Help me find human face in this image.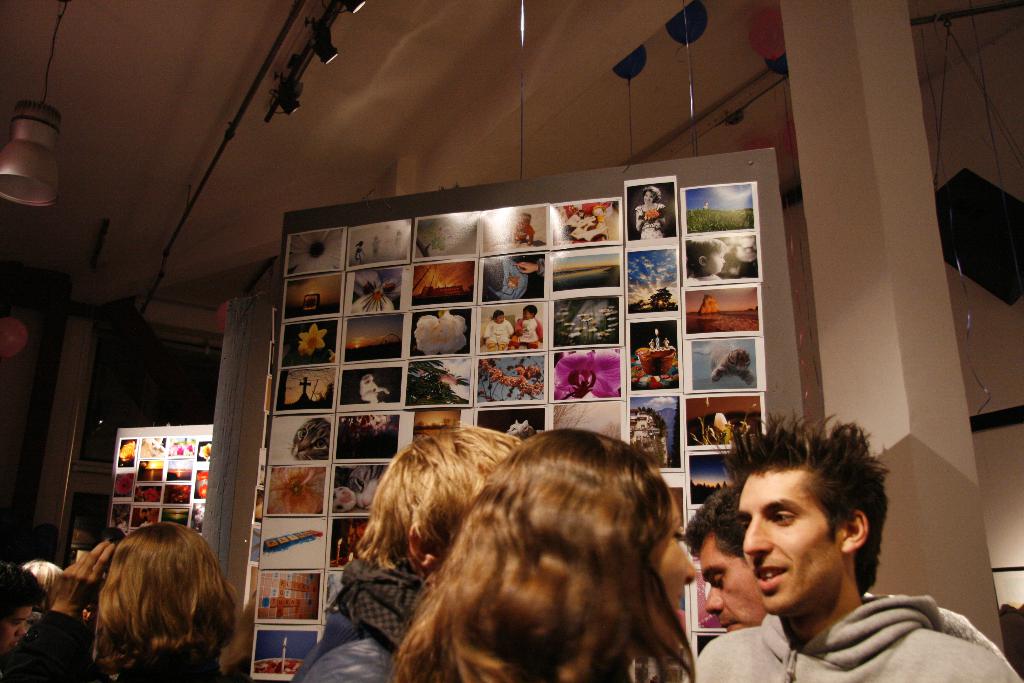
Found it: pyautogui.locateOnScreen(522, 311, 530, 318).
